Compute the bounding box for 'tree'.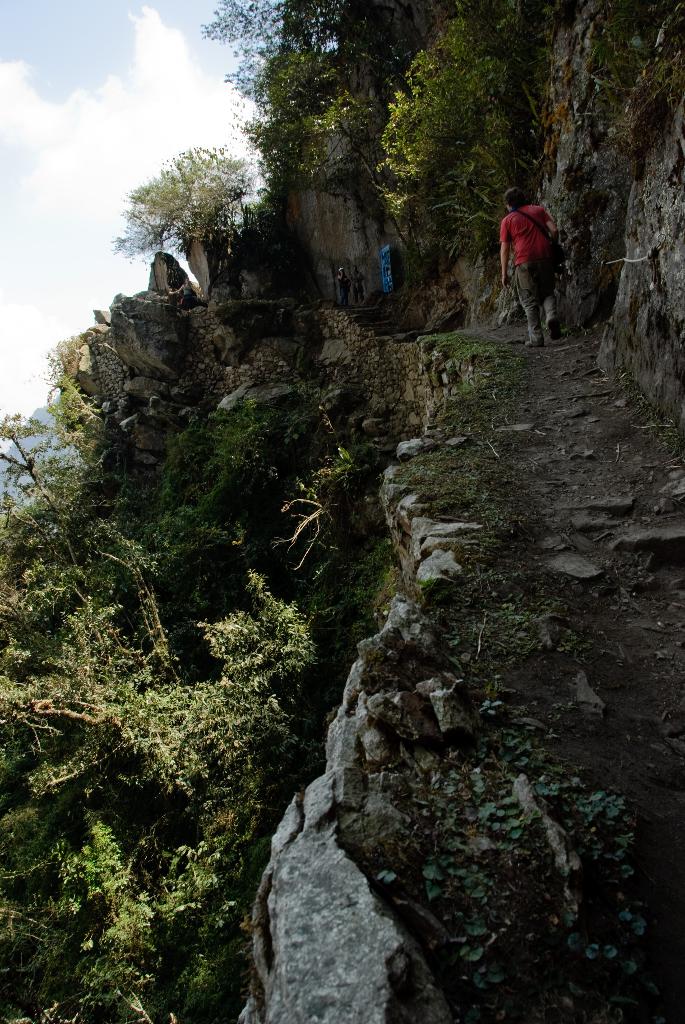
box=[114, 147, 248, 297].
